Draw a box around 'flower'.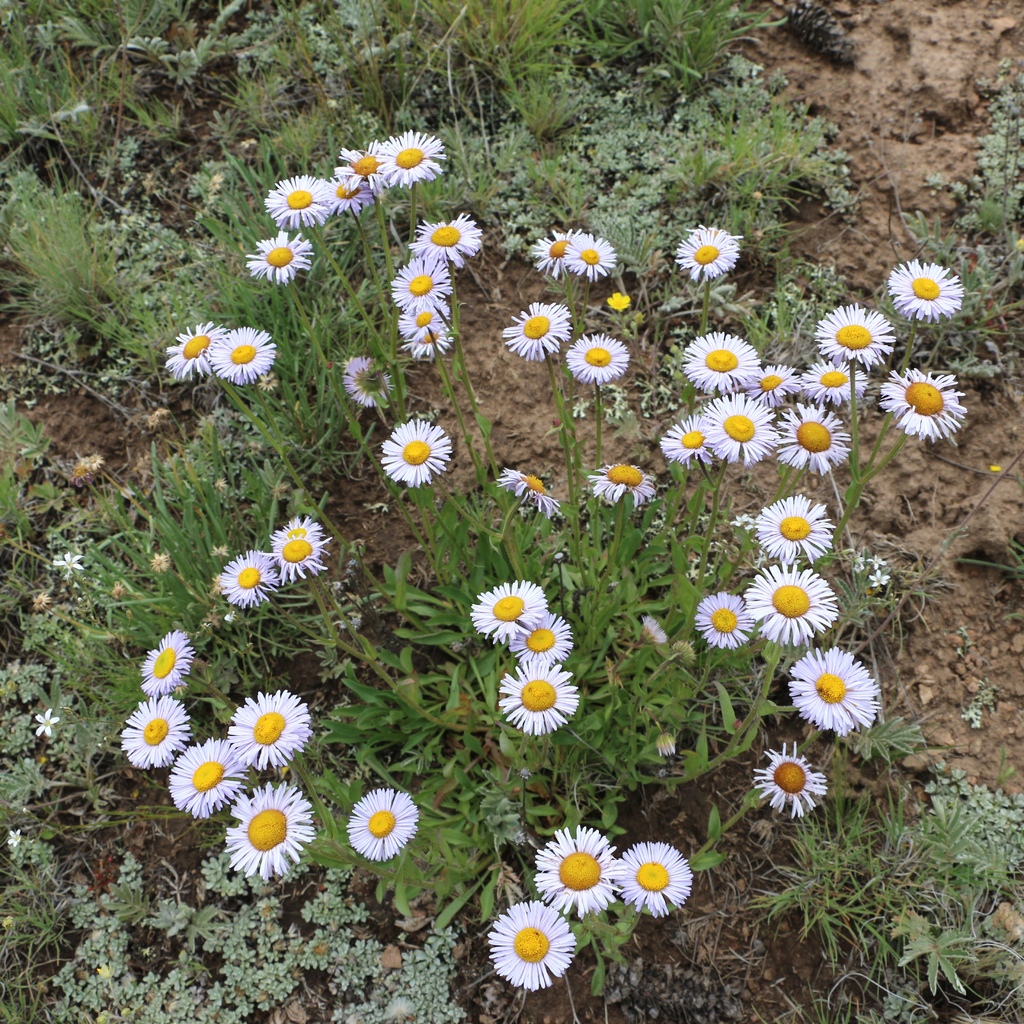
bbox=(1, 825, 24, 849).
